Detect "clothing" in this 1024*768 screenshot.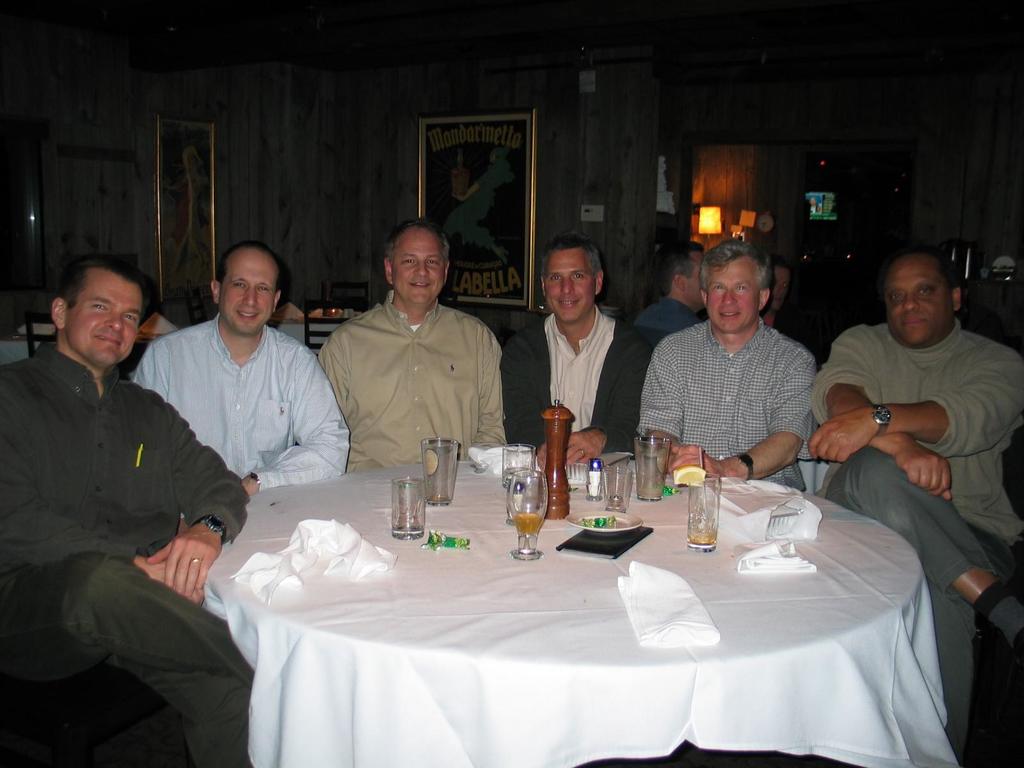
Detection: 136/314/348/492.
